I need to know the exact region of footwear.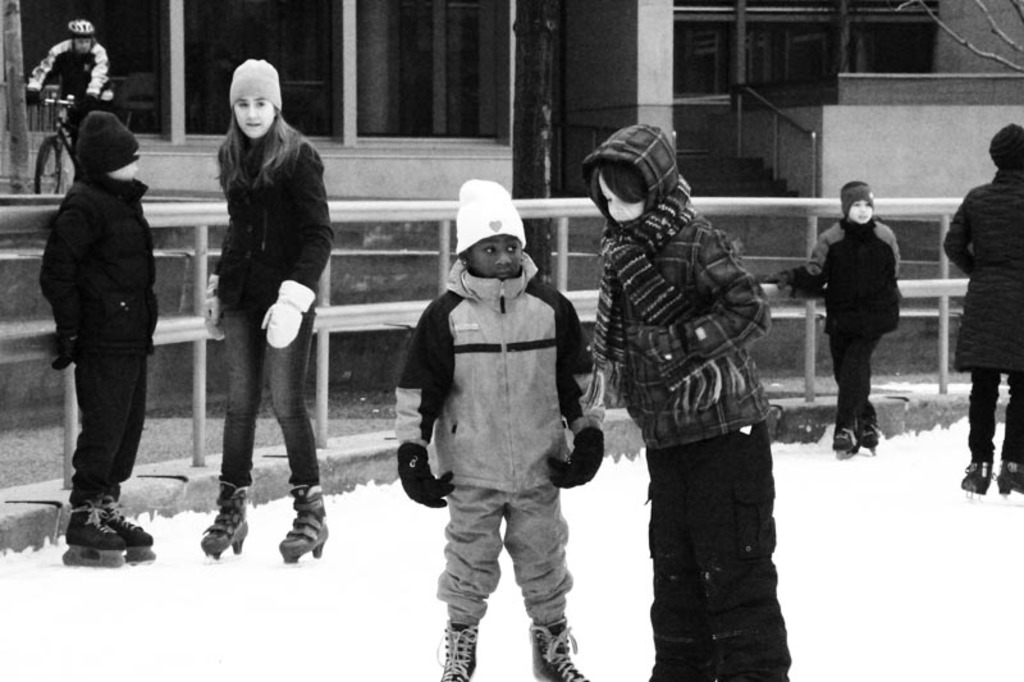
Region: detection(960, 454, 992, 491).
